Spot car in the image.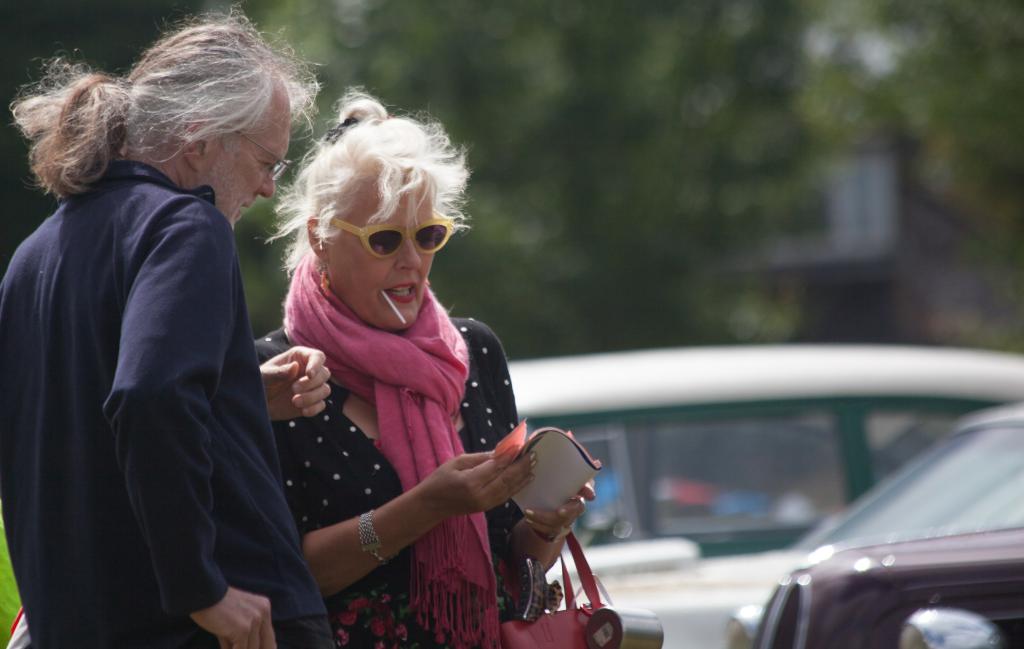
car found at left=546, top=407, right=1023, bottom=648.
